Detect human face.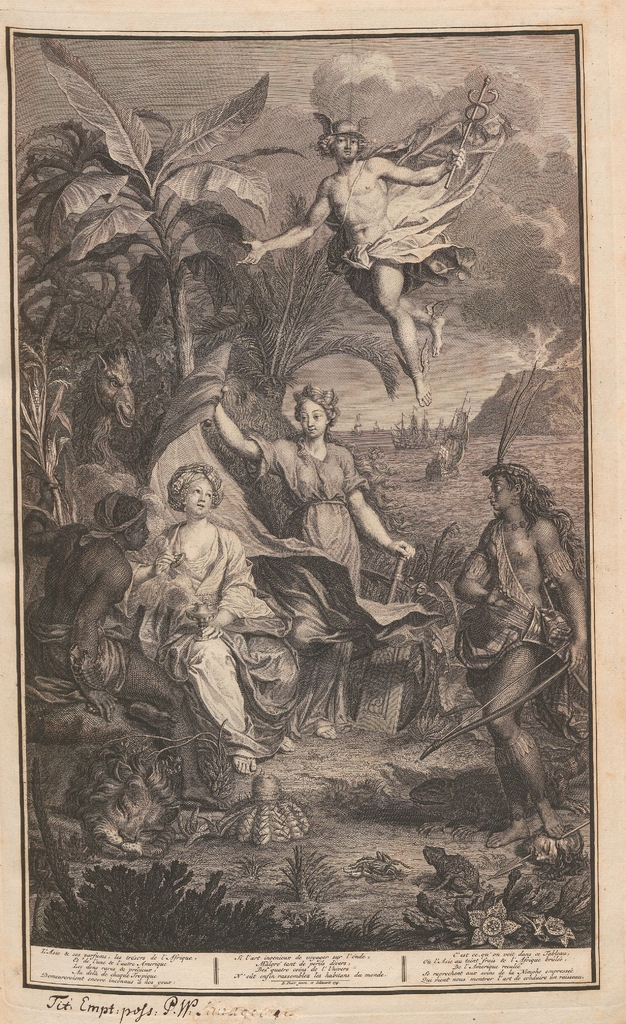
Detected at x1=330, y1=130, x2=356, y2=161.
